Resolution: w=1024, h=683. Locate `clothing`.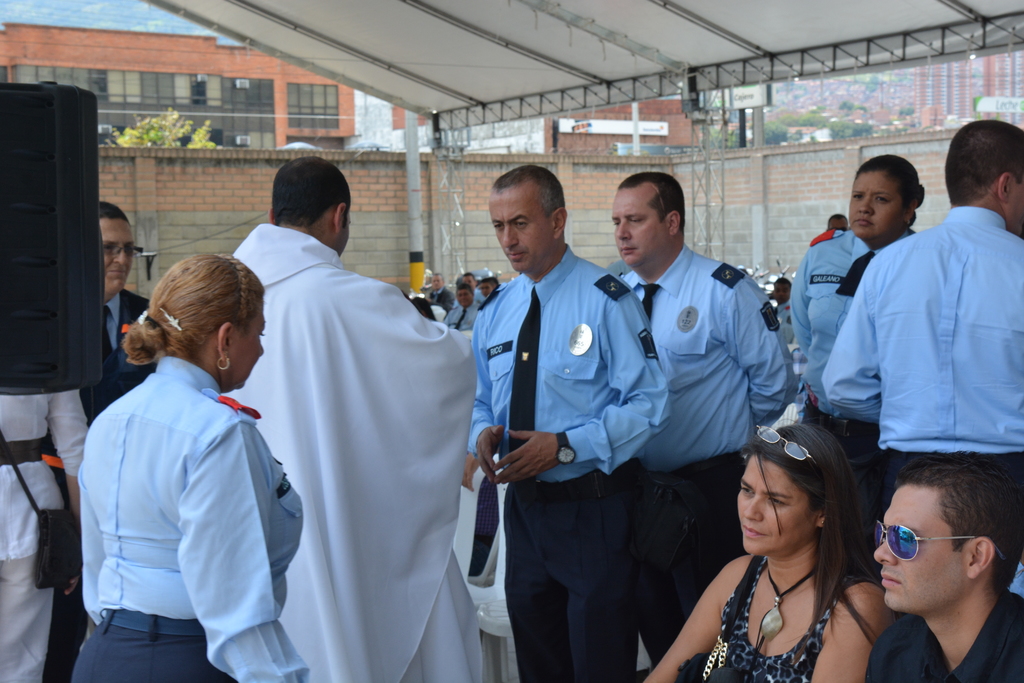
826/202/1023/574.
